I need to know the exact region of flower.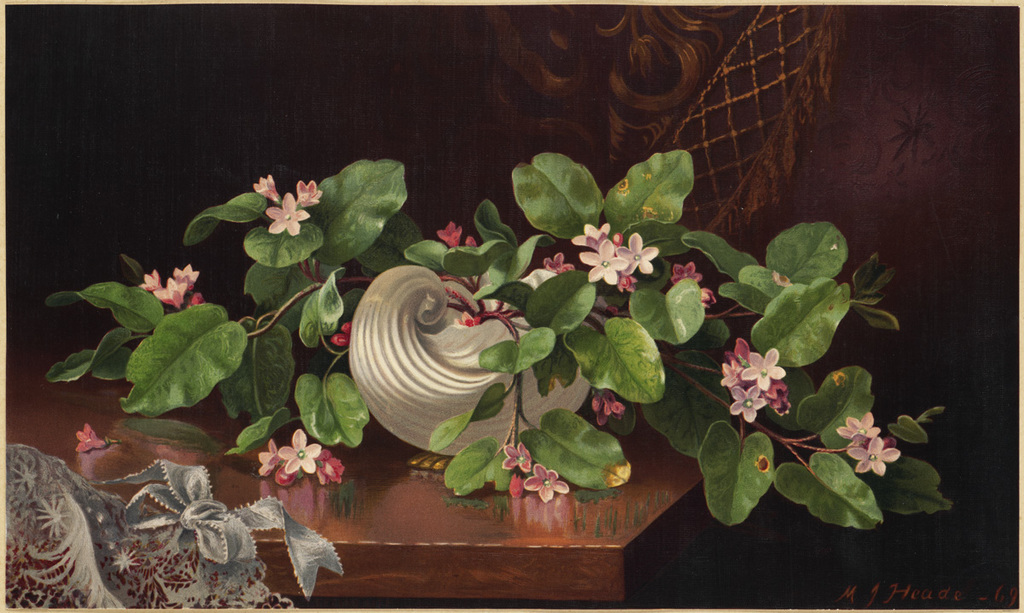
Region: <region>578, 241, 626, 288</region>.
